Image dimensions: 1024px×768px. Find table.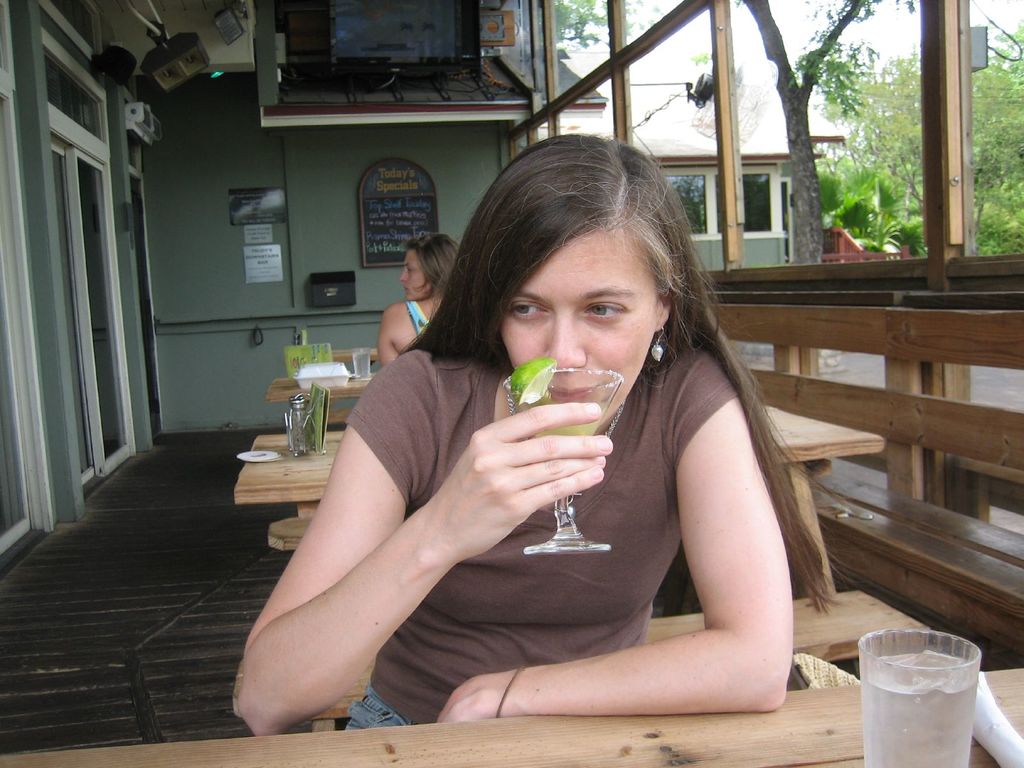
locate(332, 343, 375, 361).
